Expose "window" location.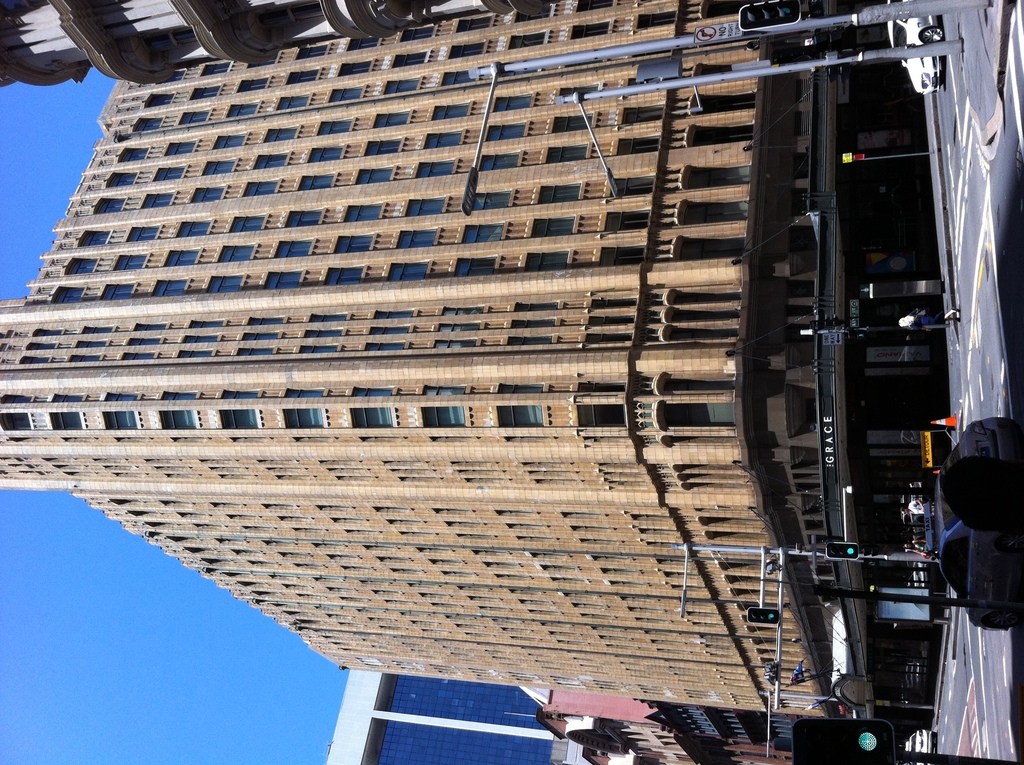
Exposed at bbox=(99, 283, 138, 298).
